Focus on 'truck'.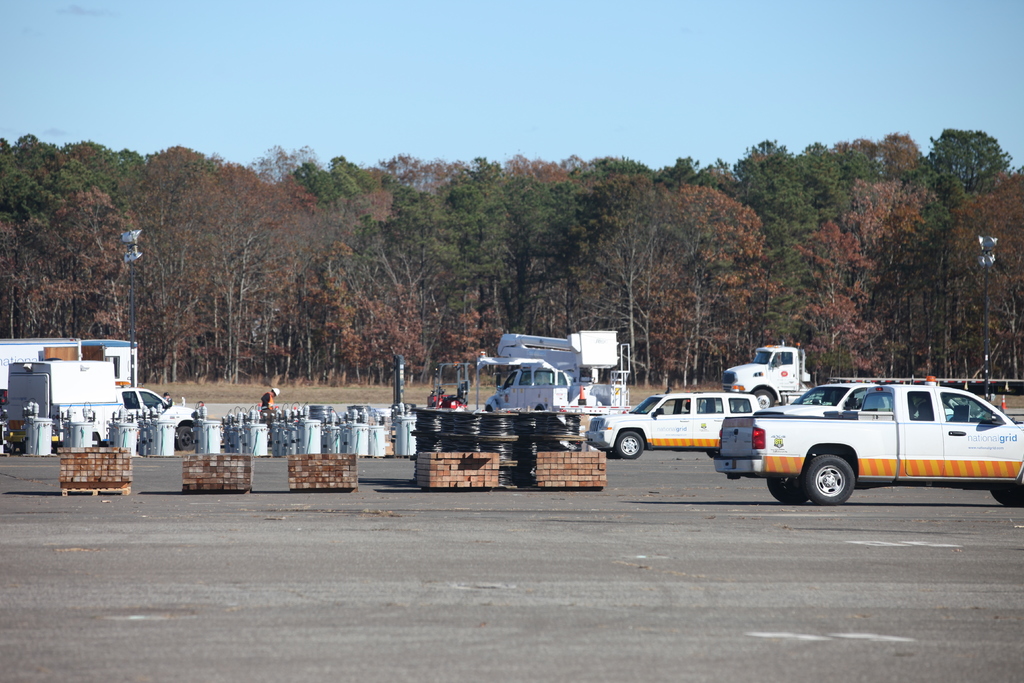
Focused at rect(5, 359, 201, 452).
